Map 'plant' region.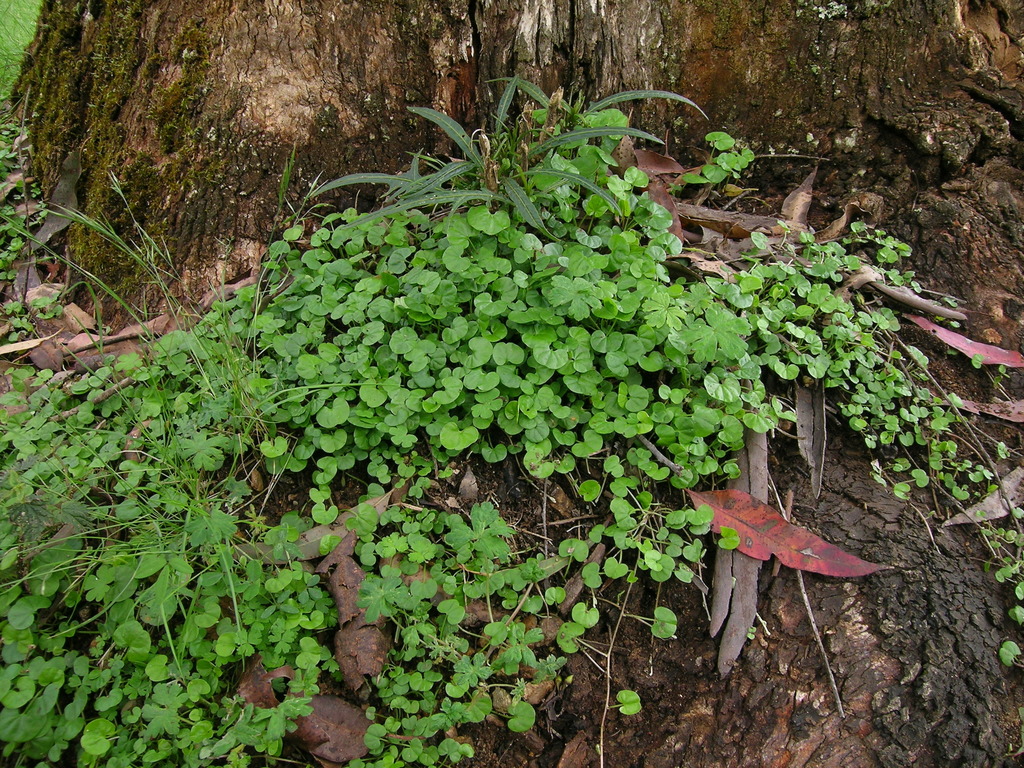
Mapped to [0, 0, 49, 73].
